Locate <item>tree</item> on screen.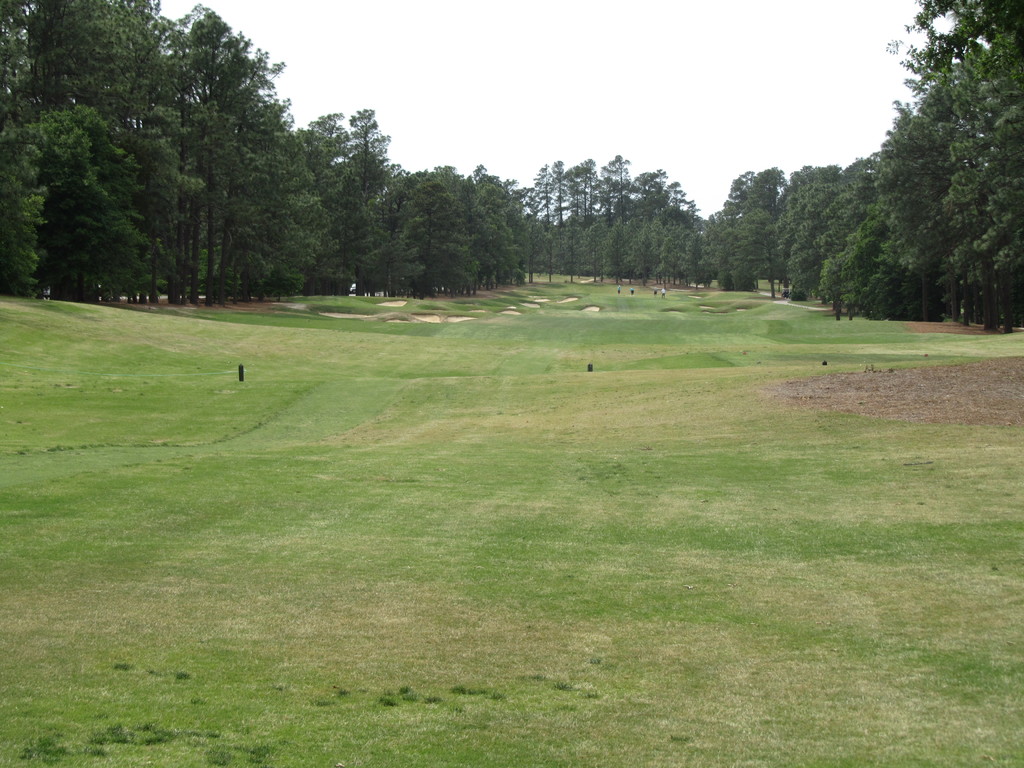
On screen at BBox(920, 65, 981, 307).
